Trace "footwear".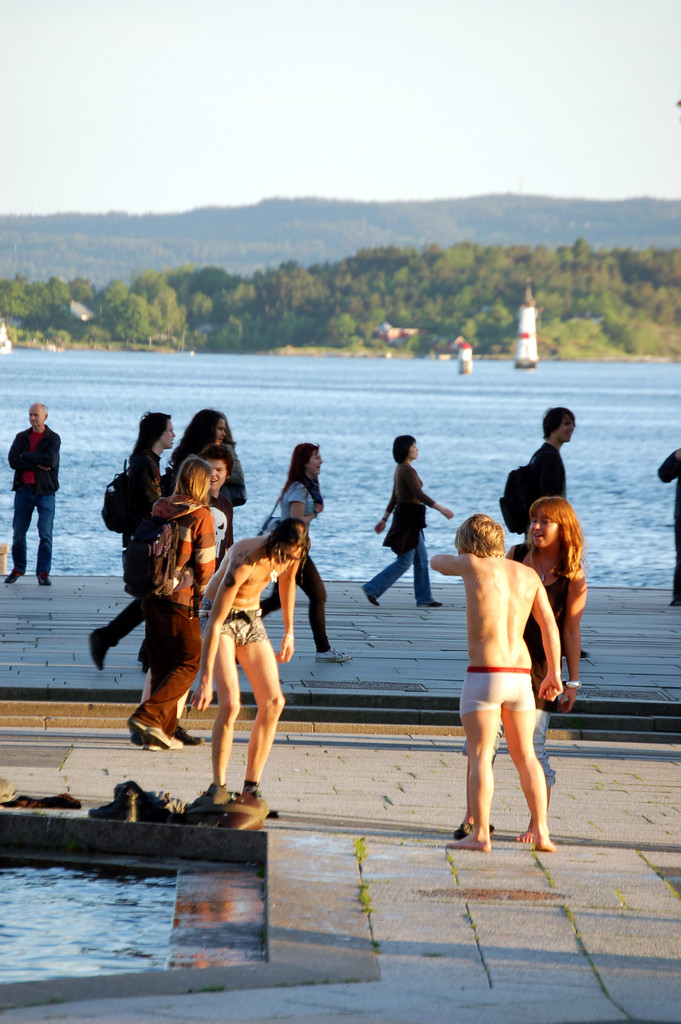
Traced to pyautogui.locateOnScreen(316, 648, 349, 666).
